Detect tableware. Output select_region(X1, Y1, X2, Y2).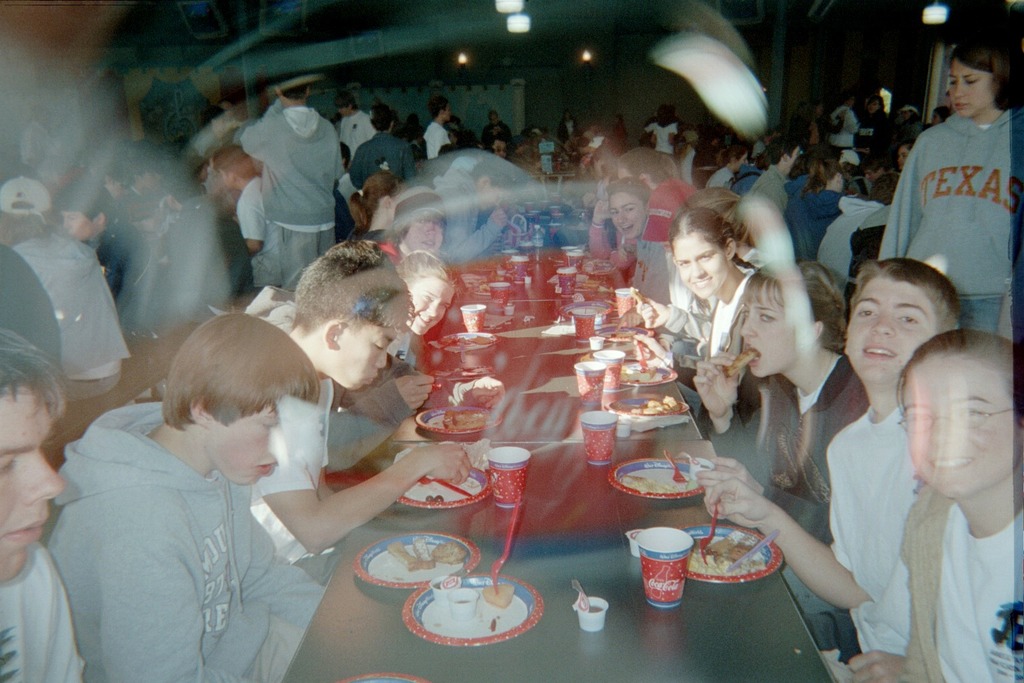
select_region(681, 514, 782, 584).
